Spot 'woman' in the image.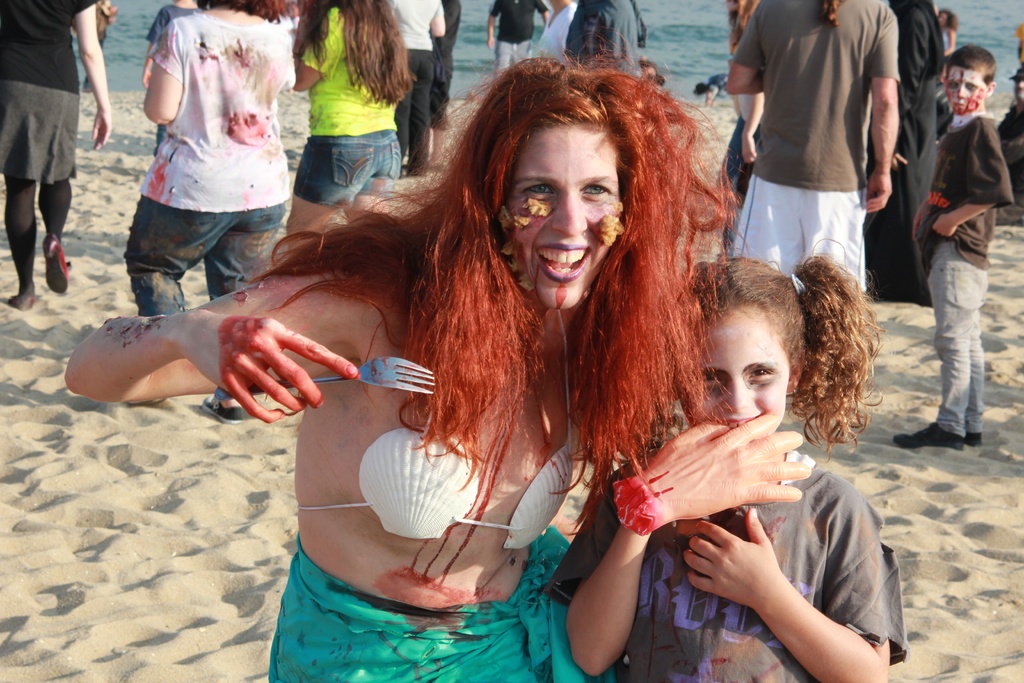
'woman' found at (left=537, top=0, right=578, bottom=68).
